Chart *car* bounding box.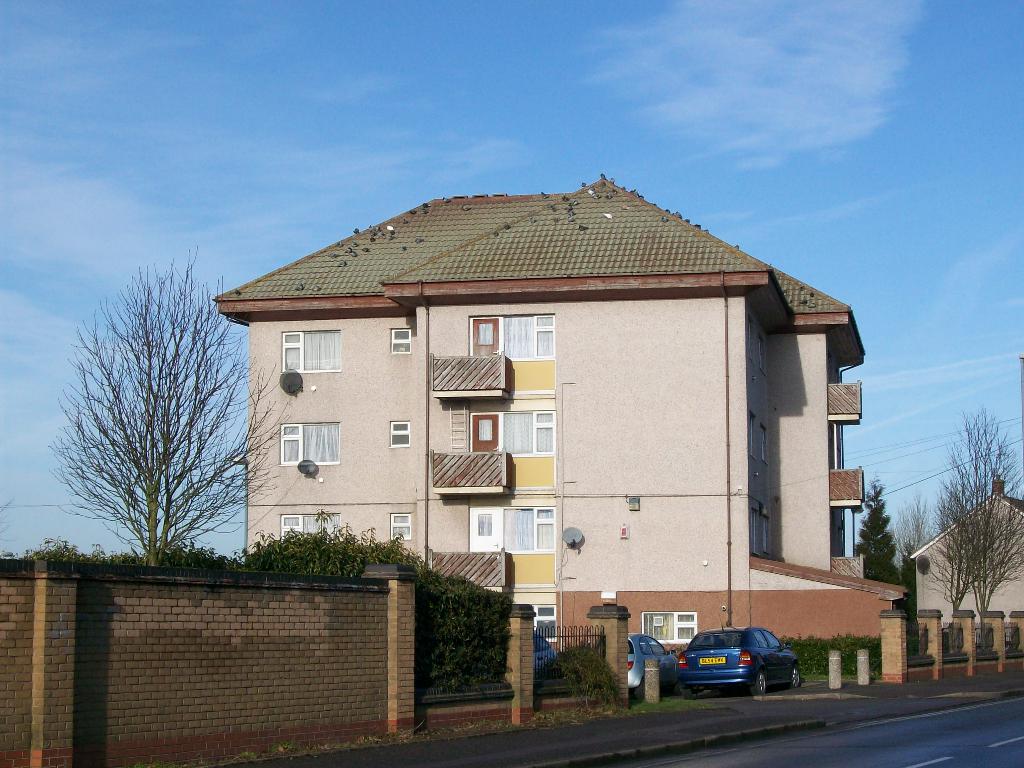
Charted: left=680, top=621, right=803, bottom=696.
